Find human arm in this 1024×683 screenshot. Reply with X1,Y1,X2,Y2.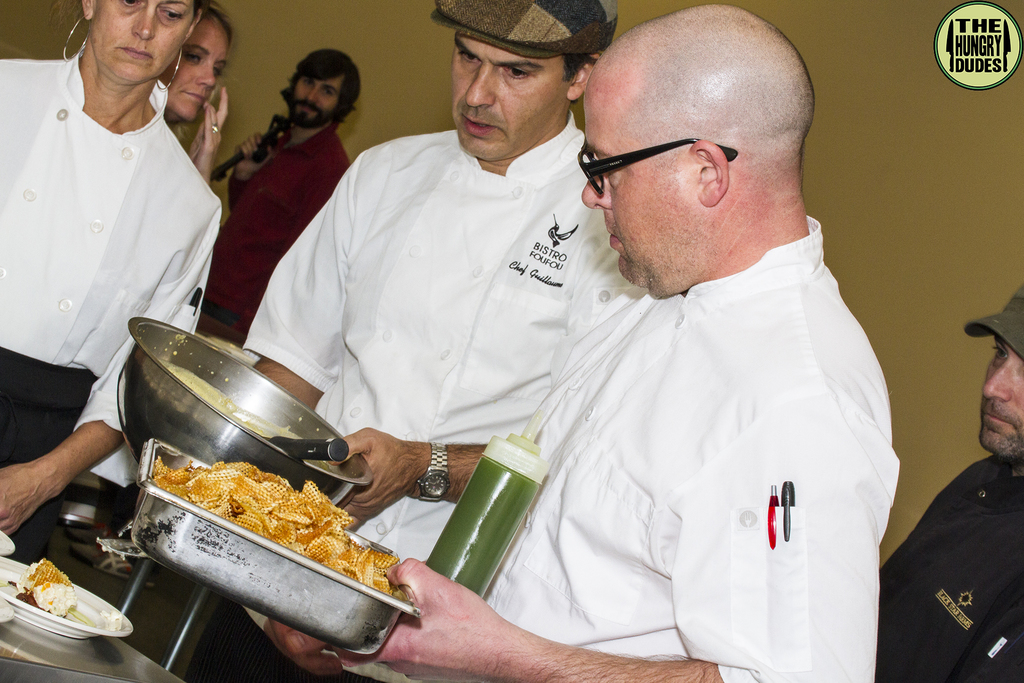
355,425,877,682.
